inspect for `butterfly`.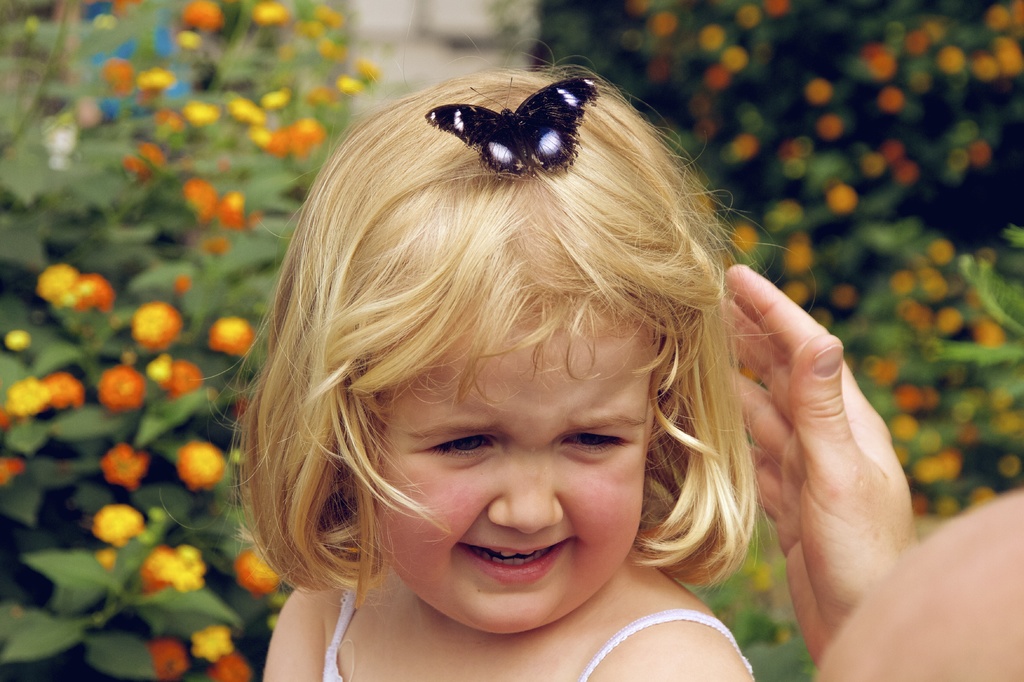
Inspection: detection(425, 78, 598, 173).
